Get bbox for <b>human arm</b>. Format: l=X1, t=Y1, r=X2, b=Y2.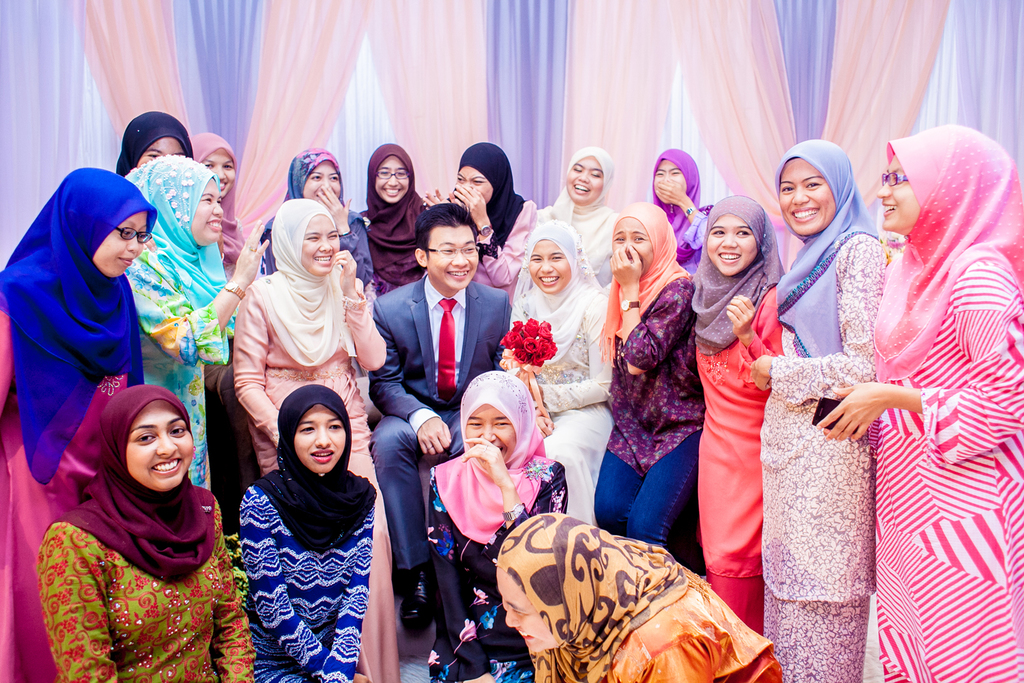
l=418, t=186, r=452, b=208.
